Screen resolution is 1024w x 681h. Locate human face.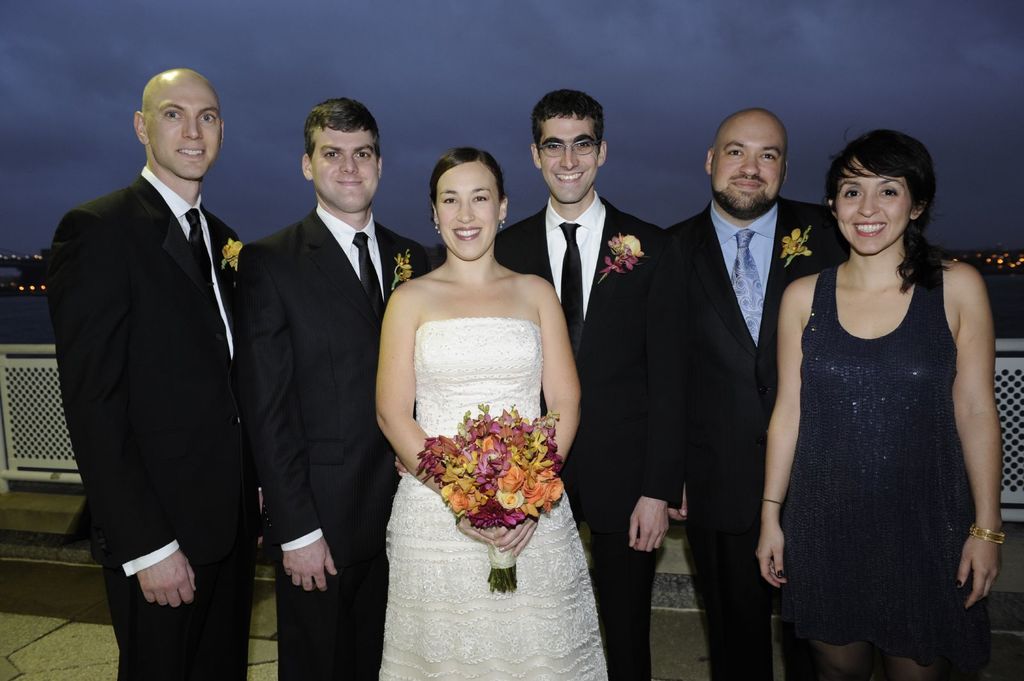
[left=834, top=161, right=913, bottom=259].
